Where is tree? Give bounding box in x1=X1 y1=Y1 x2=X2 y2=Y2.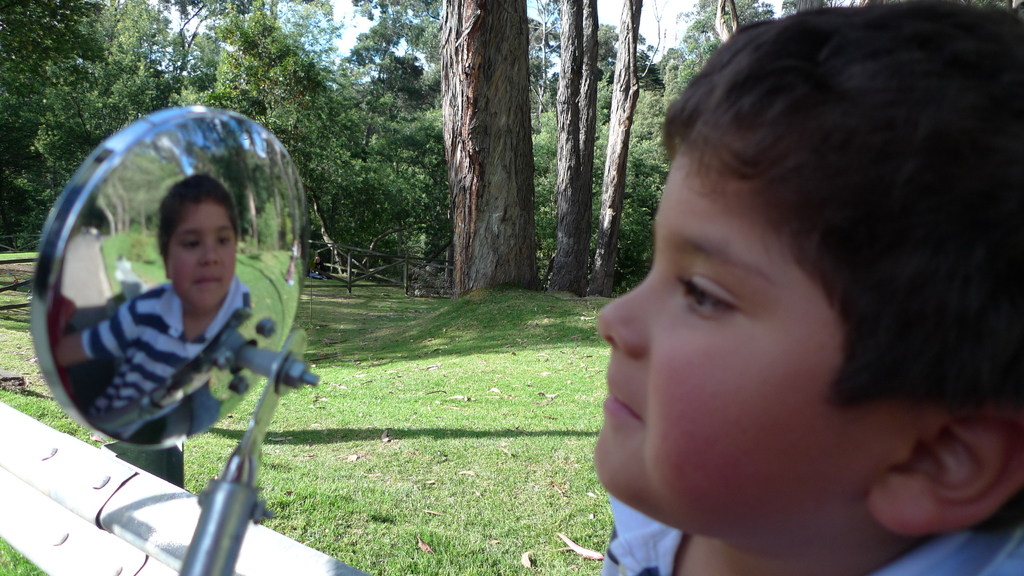
x1=358 y1=49 x2=436 y2=144.
